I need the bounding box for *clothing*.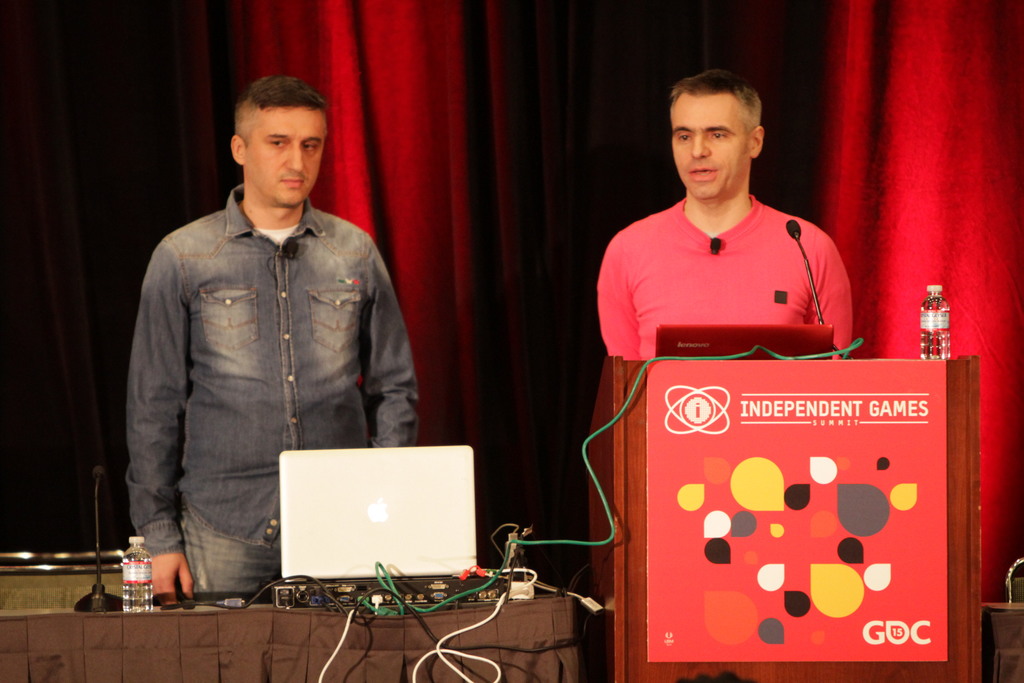
Here it is: (594,195,851,359).
